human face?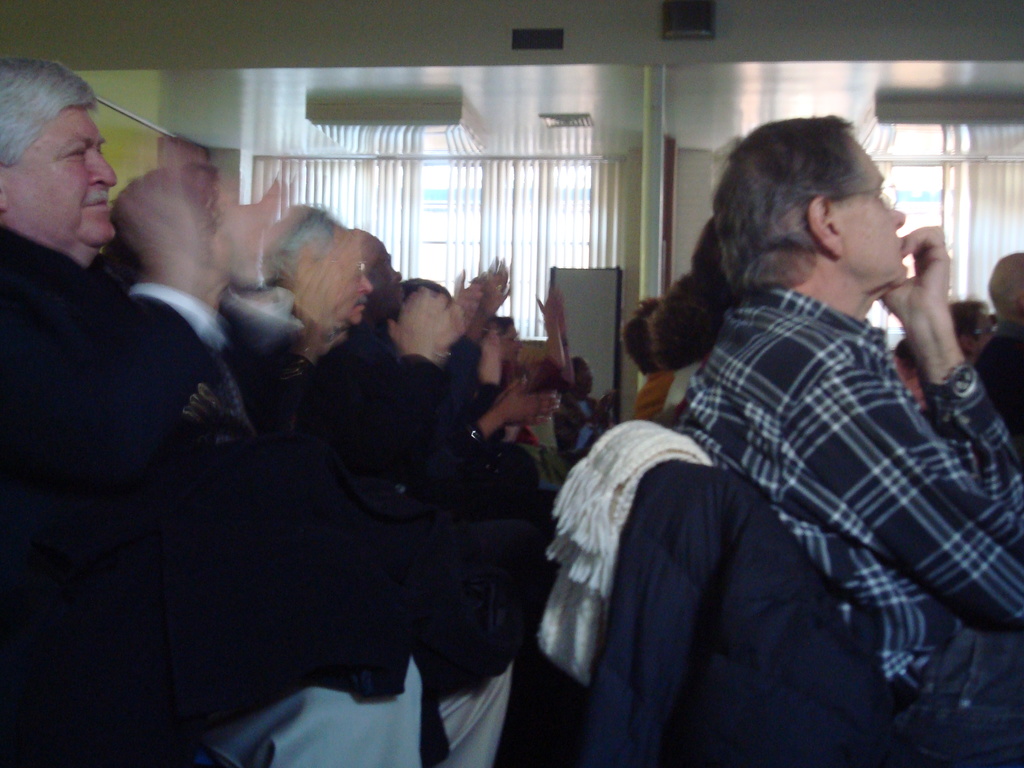
(left=1, top=103, right=112, bottom=248)
